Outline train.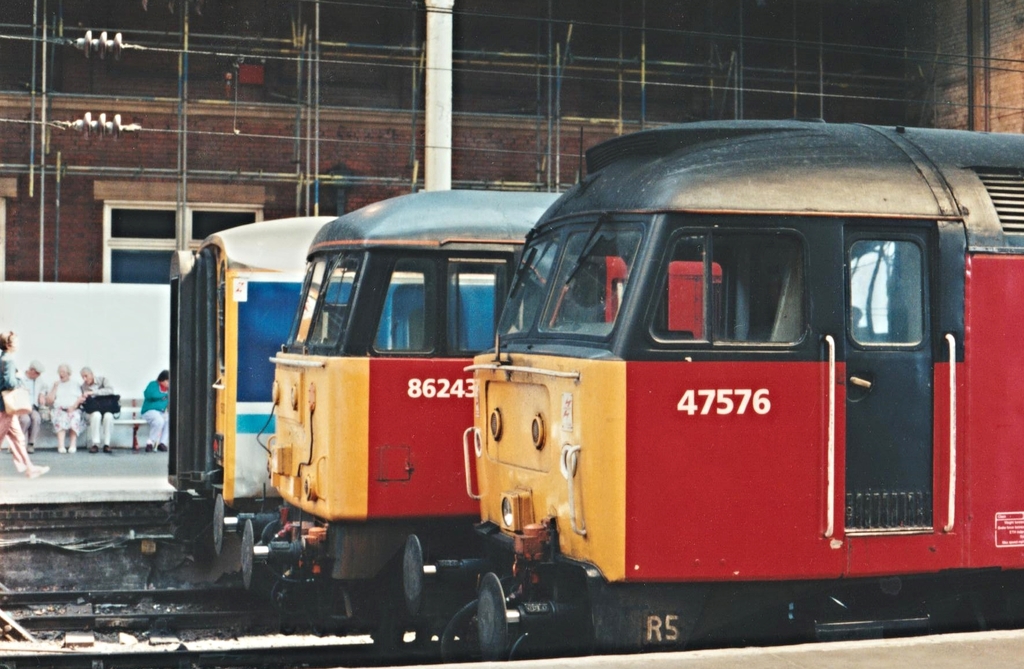
Outline: box(198, 181, 728, 638).
